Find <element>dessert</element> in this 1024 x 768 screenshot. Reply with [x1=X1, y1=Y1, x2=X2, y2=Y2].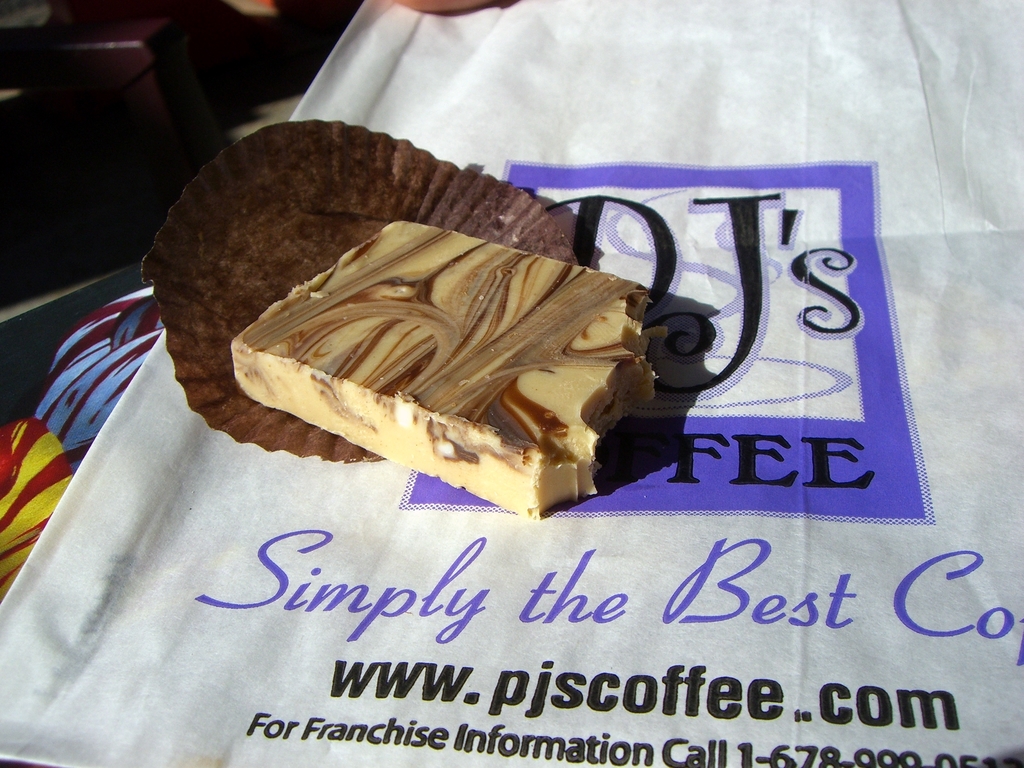
[x1=243, y1=221, x2=680, y2=498].
